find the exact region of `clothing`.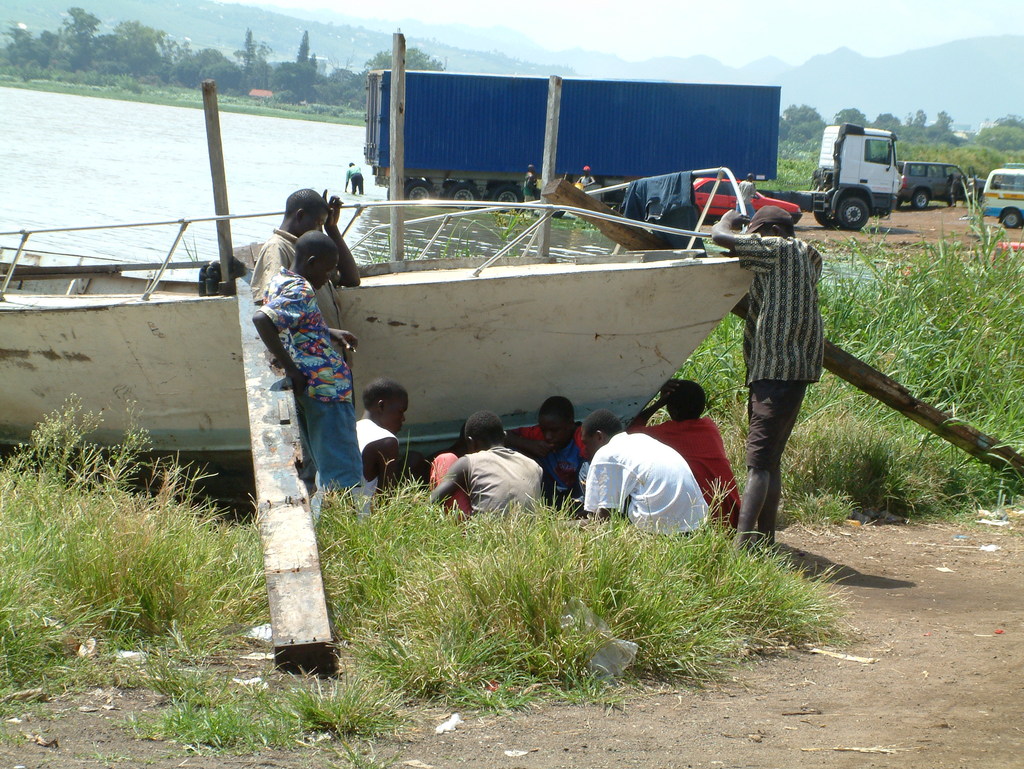
Exact region: [351,420,397,498].
